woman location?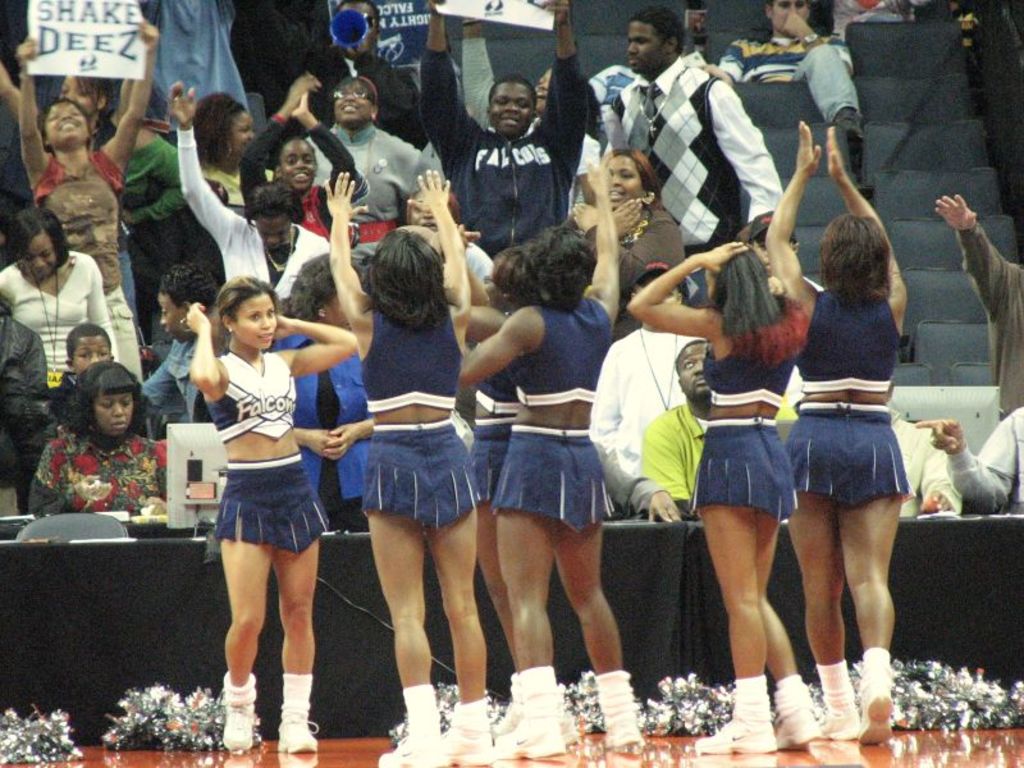
[20, 358, 175, 529]
